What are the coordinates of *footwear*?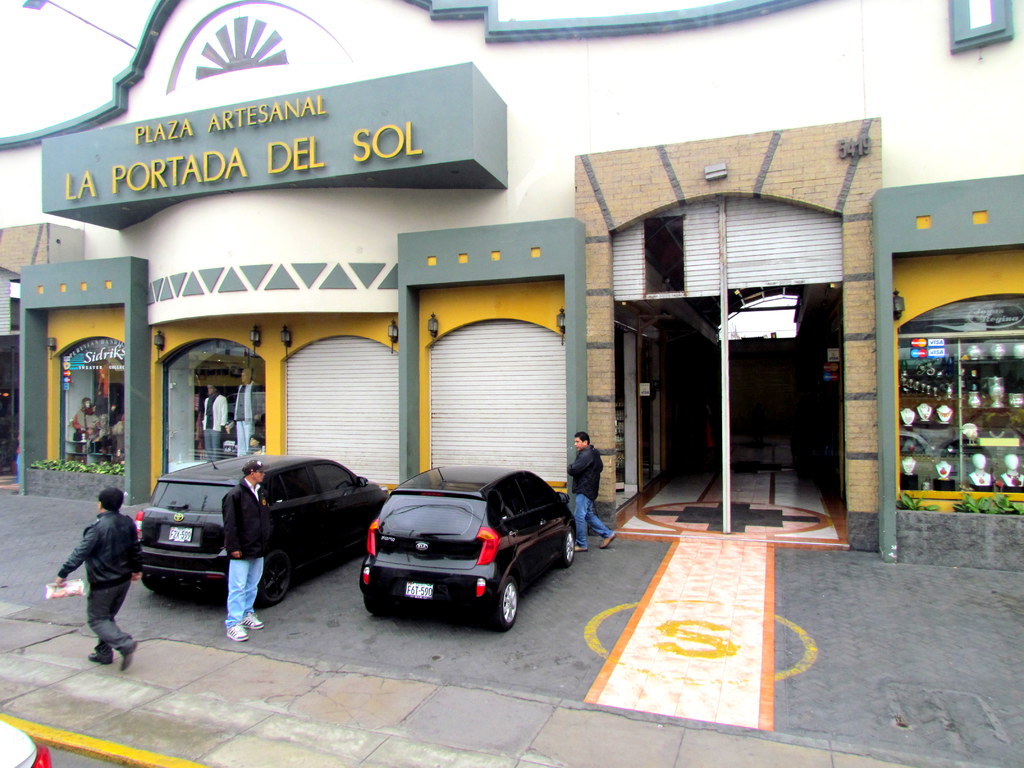
region(86, 650, 114, 662).
